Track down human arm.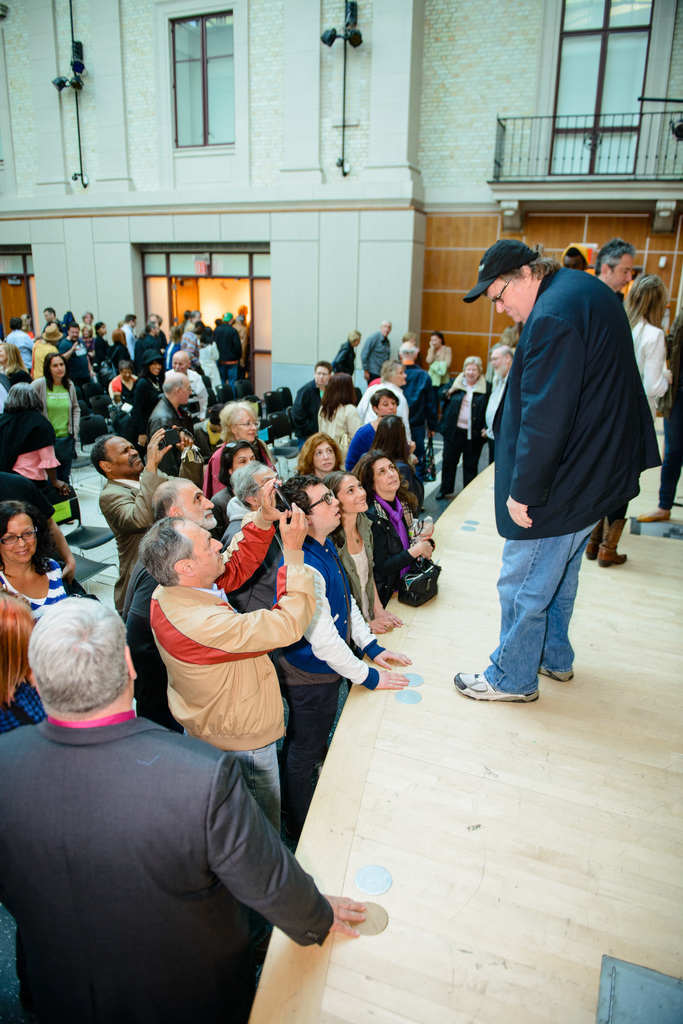
Tracked to [left=285, top=560, right=417, bottom=697].
